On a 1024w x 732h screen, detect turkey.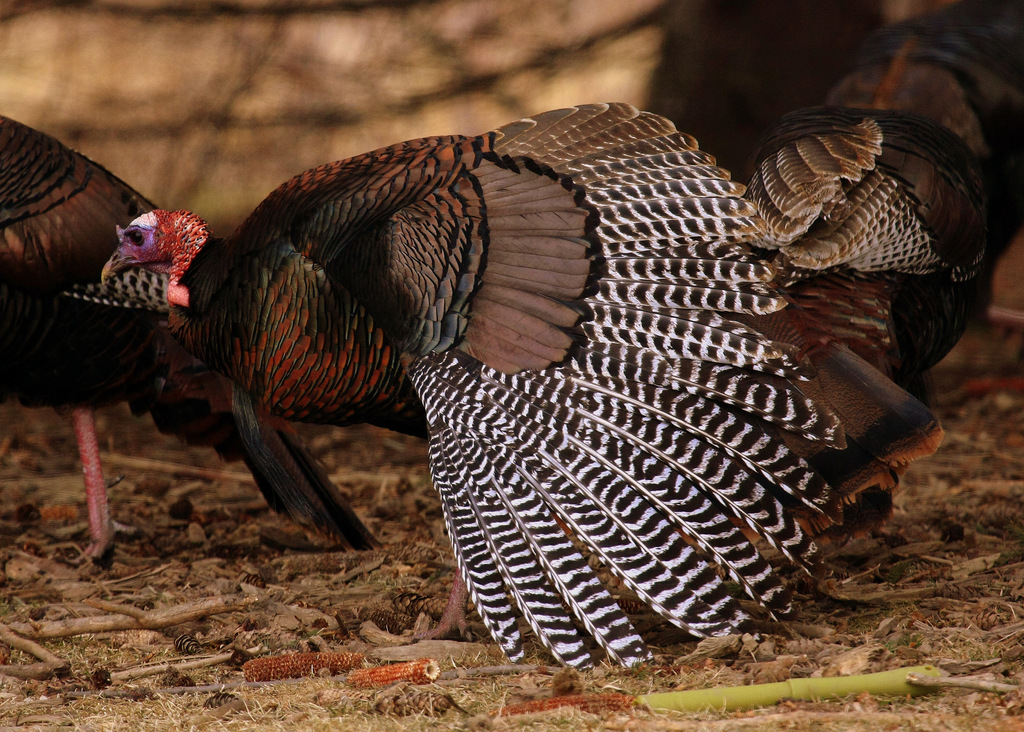
[x1=742, y1=97, x2=982, y2=417].
